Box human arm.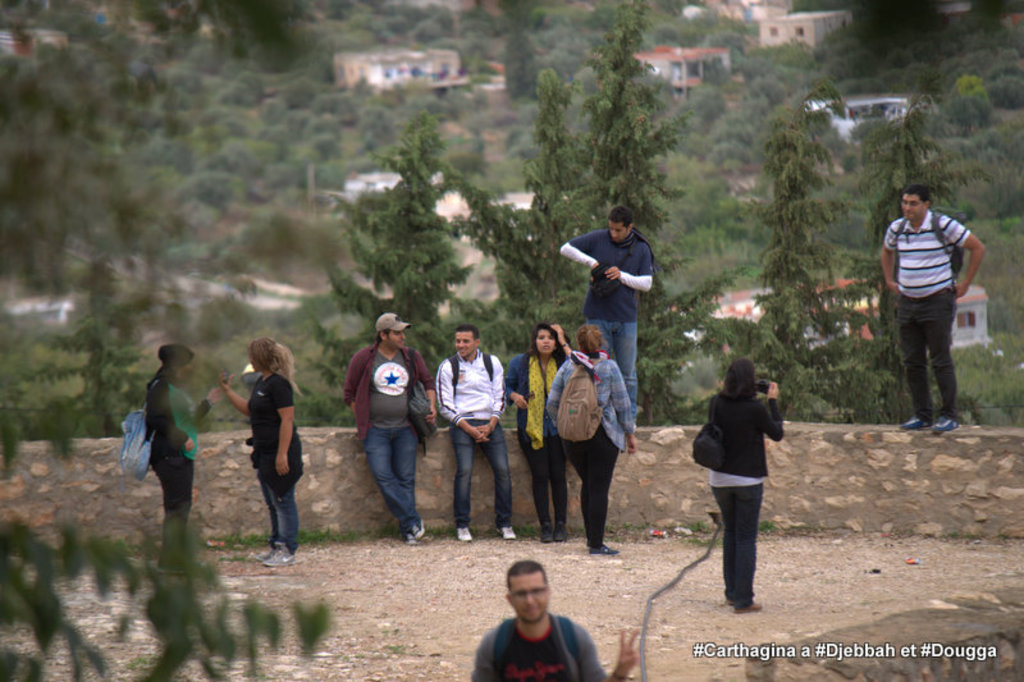
{"left": 499, "top": 356, "right": 526, "bottom": 411}.
